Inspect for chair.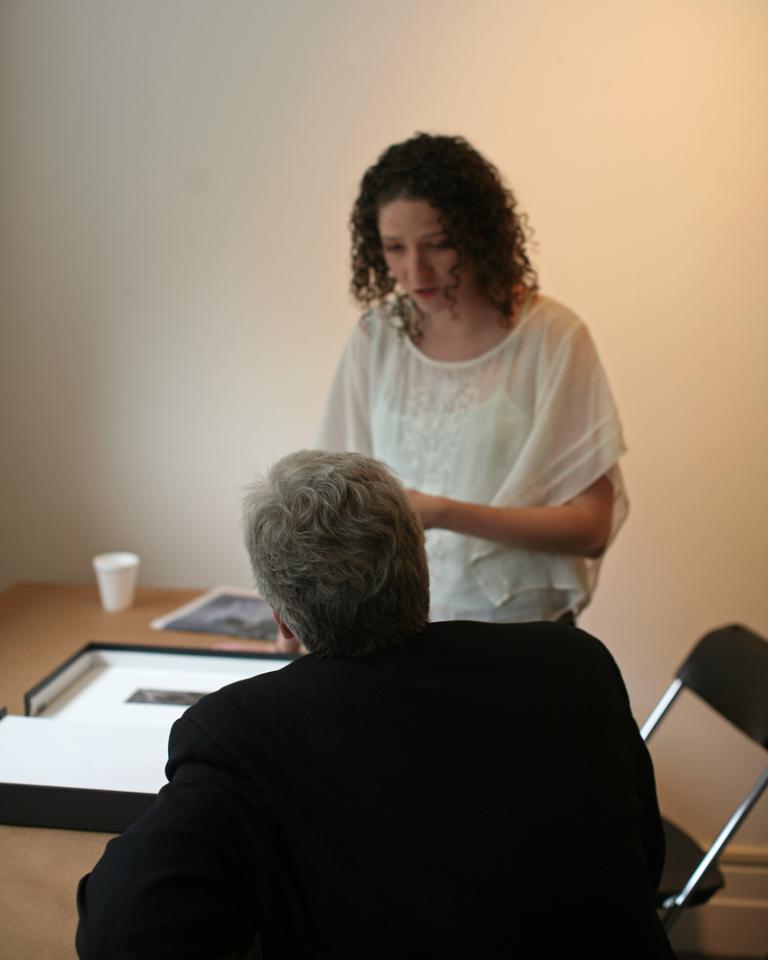
Inspection: [642,612,767,930].
